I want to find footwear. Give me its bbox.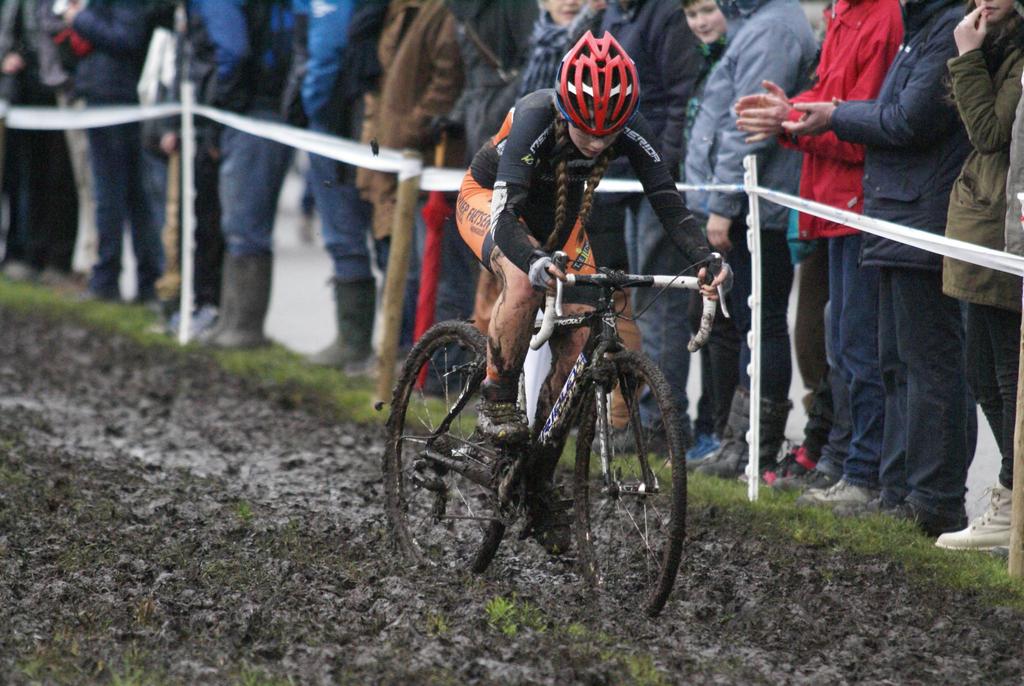
<bbox>948, 498, 1023, 565</bbox>.
